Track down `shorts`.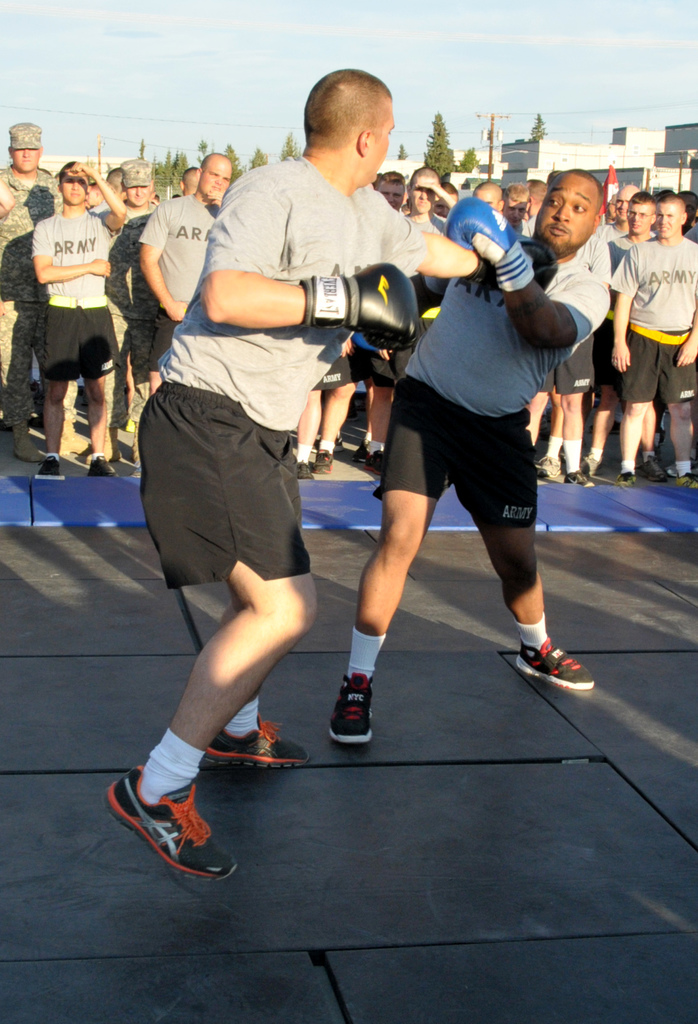
Tracked to locate(625, 328, 697, 403).
